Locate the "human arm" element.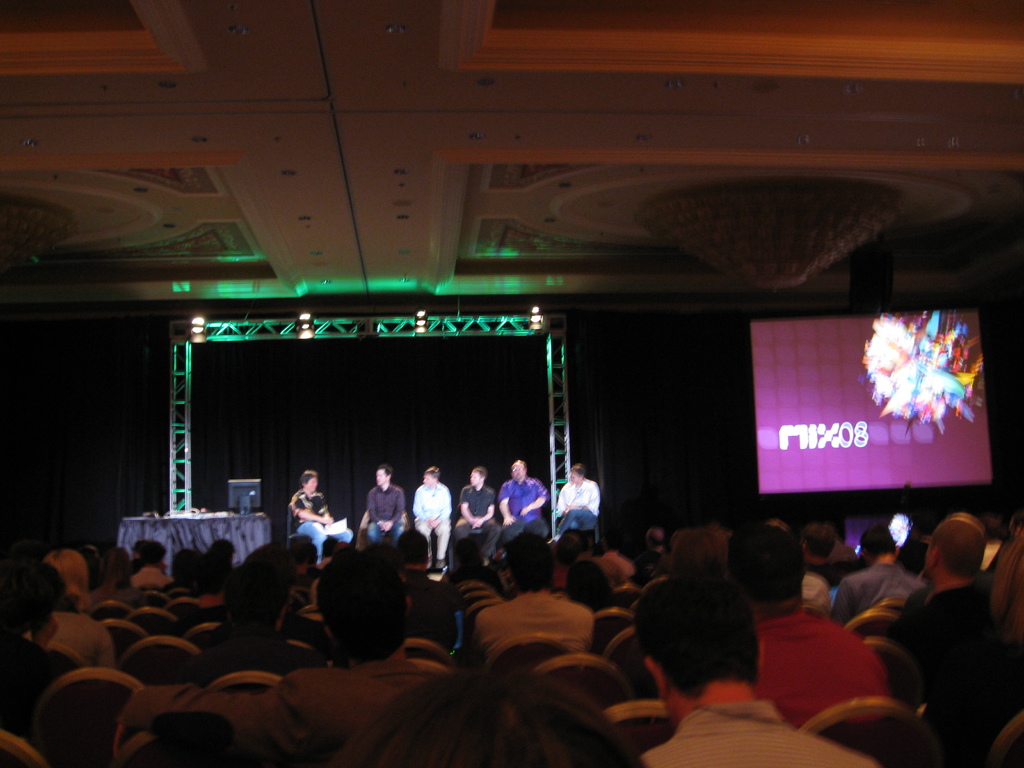
Element bbox: detection(382, 490, 404, 531).
